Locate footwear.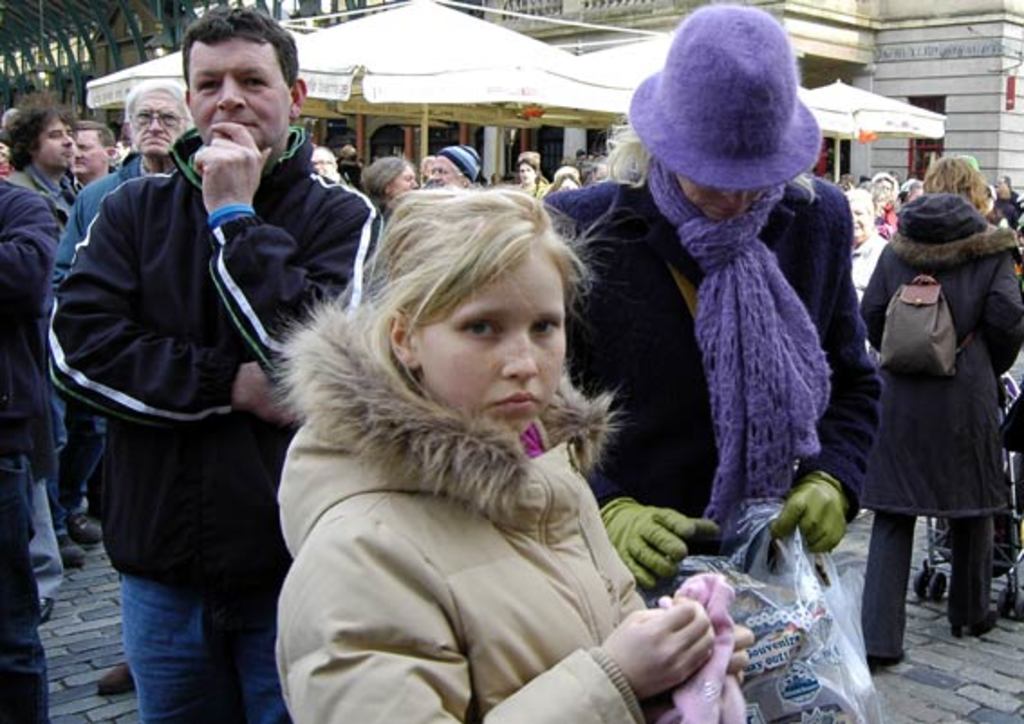
Bounding box: [90, 652, 130, 695].
